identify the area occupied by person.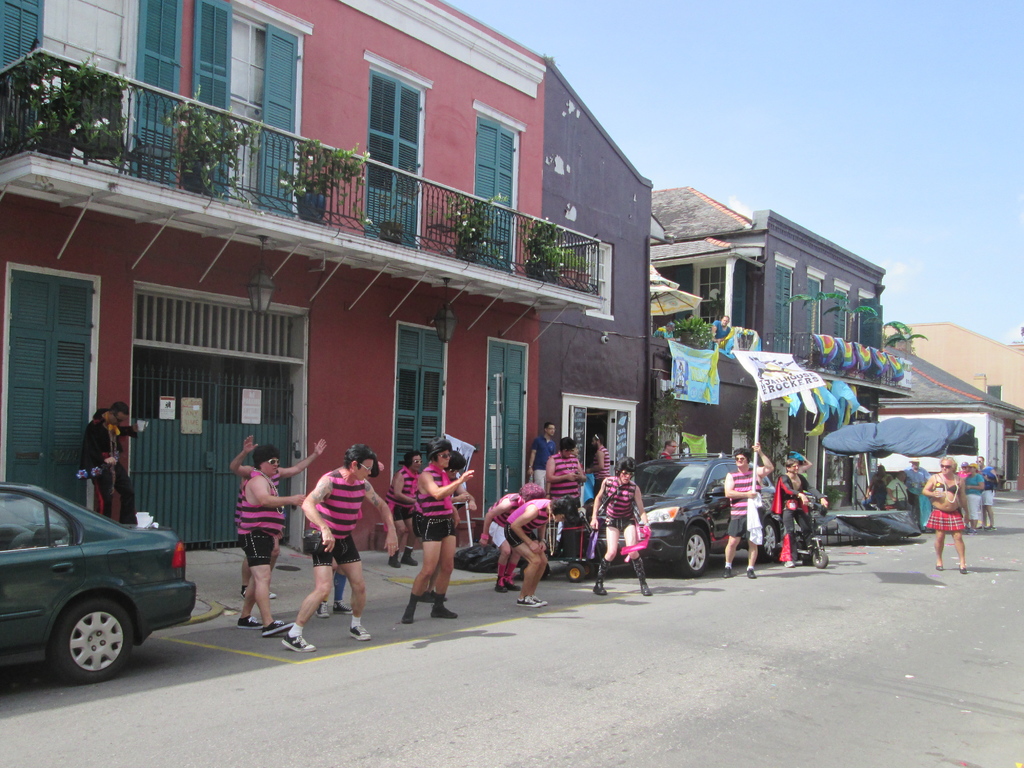
Area: BBox(515, 420, 557, 494).
